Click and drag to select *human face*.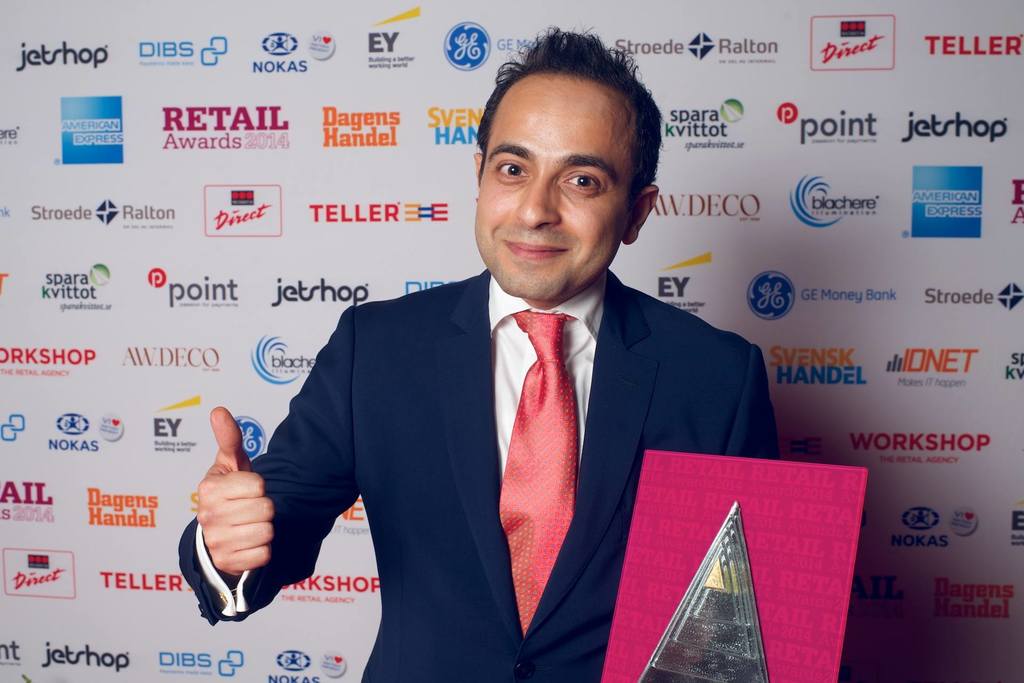
Selection: <bbox>471, 72, 635, 300</bbox>.
